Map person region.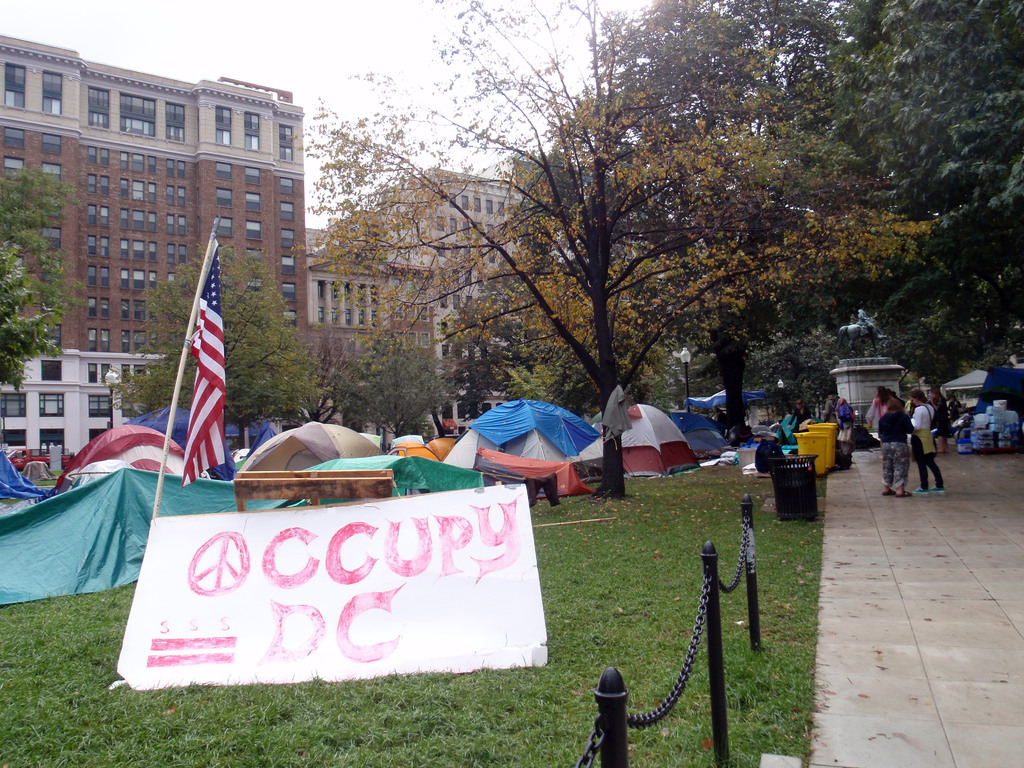
Mapped to {"left": 897, "top": 384, "right": 950, "bottom": 513}.
